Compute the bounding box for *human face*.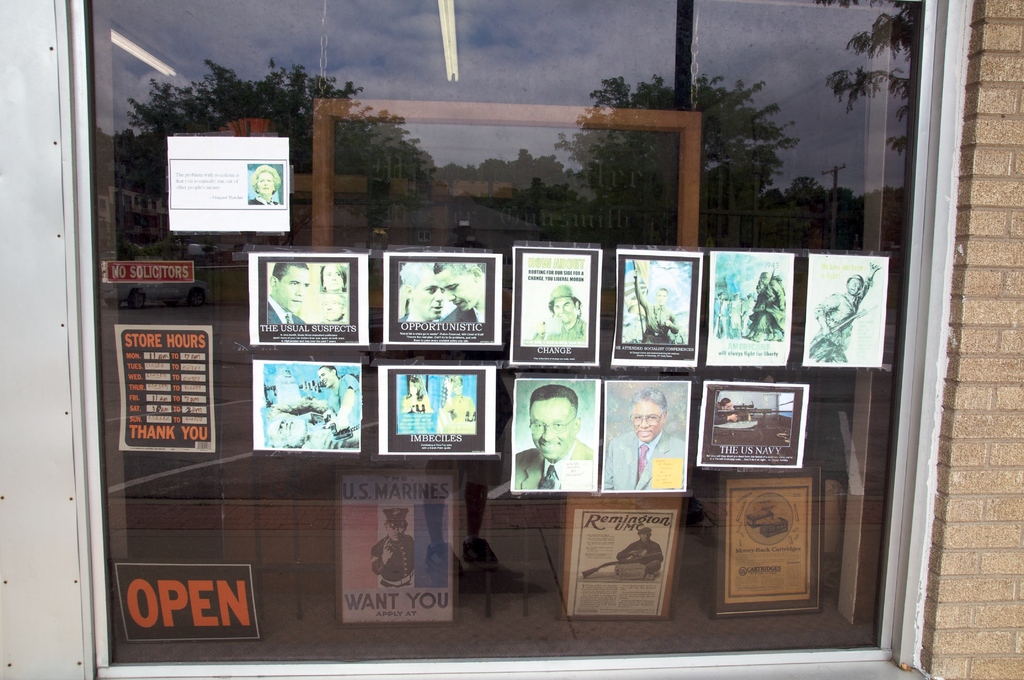
bbox=(324, 266, 342, 291).
